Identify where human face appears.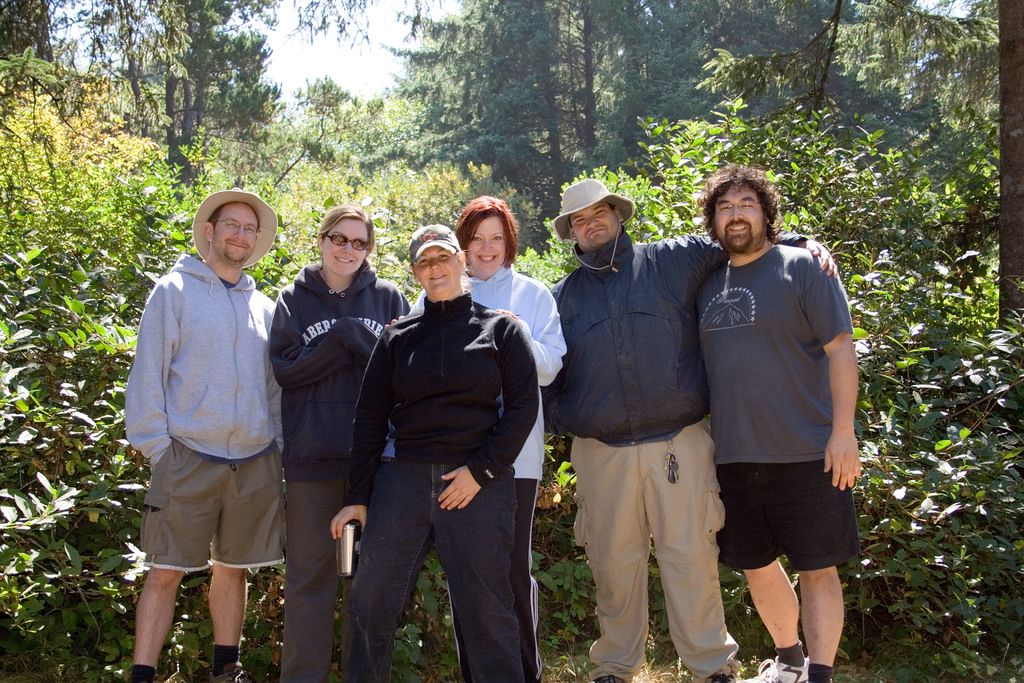
Appears at locate(418, 249, 457, 295).
